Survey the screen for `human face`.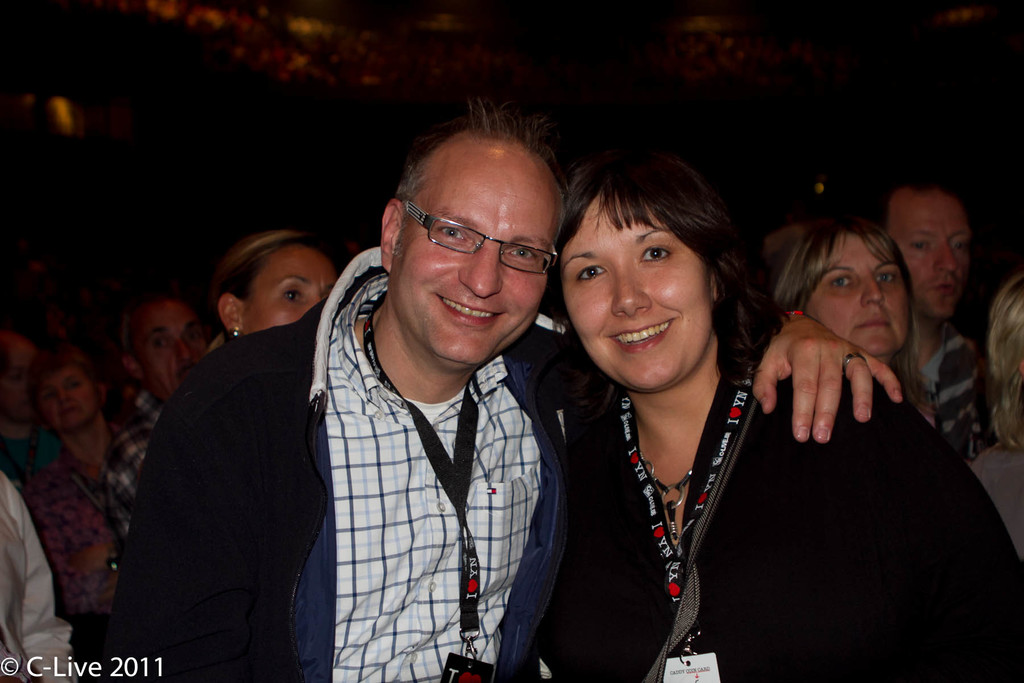
Survey found: 570/191/712/386.
